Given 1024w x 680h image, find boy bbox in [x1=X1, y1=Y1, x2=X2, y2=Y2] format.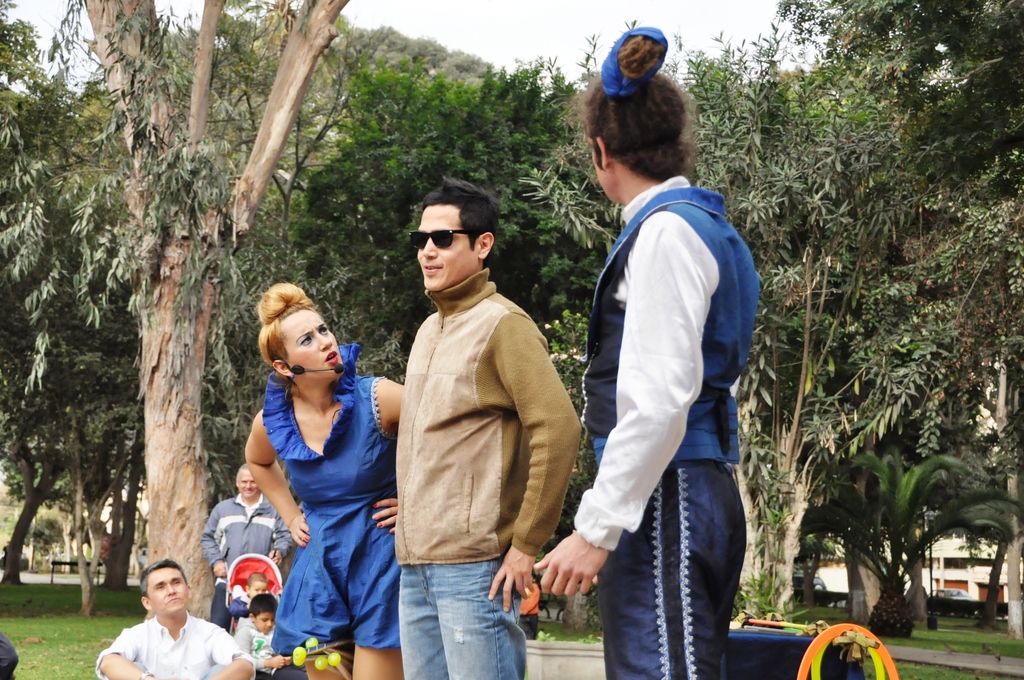
[x1=228, y1=570, x2=268, y2=619].
